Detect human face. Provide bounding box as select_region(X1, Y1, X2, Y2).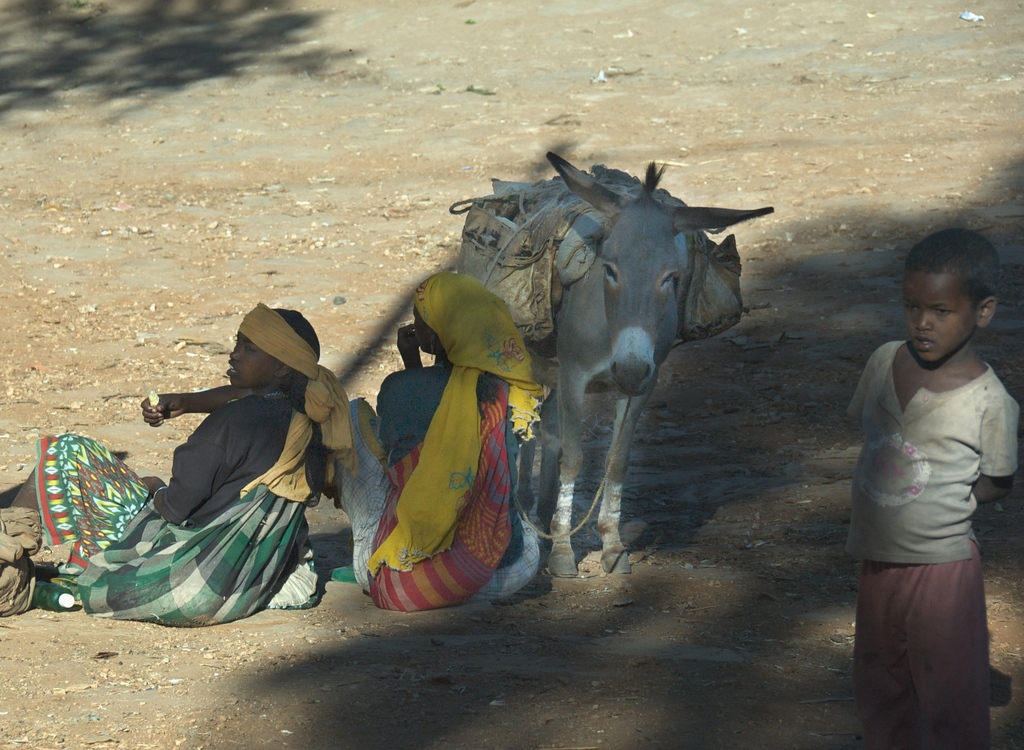
select_region(223, 334, 282, 389).
